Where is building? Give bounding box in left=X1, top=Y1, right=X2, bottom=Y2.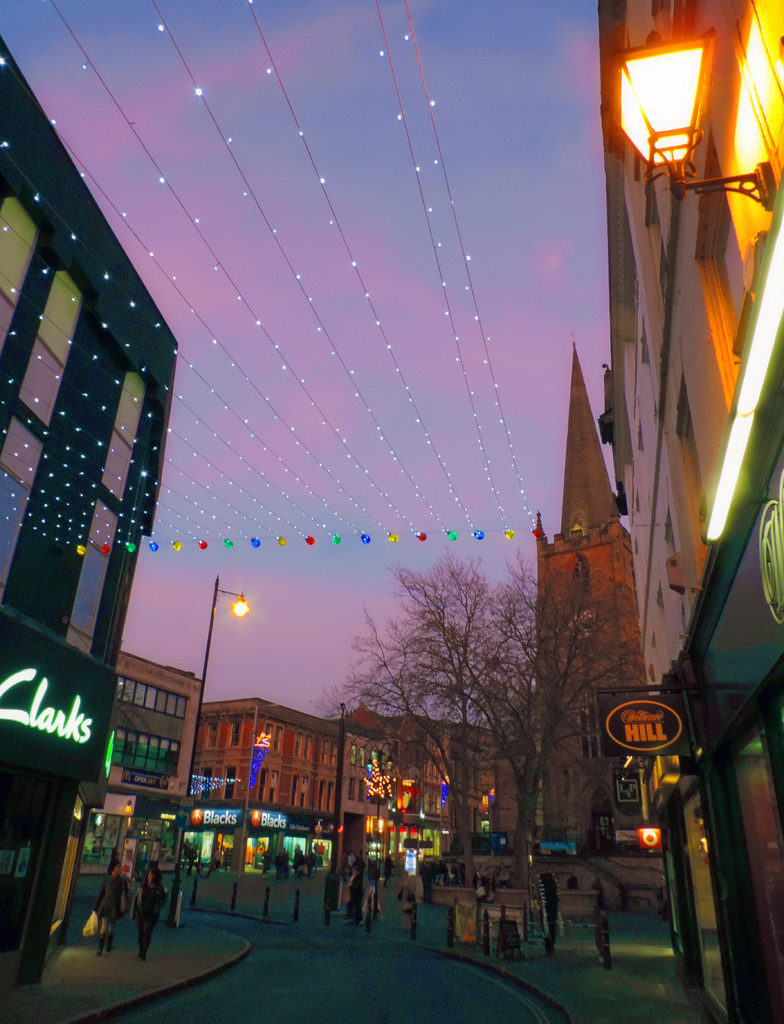
left=596, top=0, right=783, bottom=1023.
